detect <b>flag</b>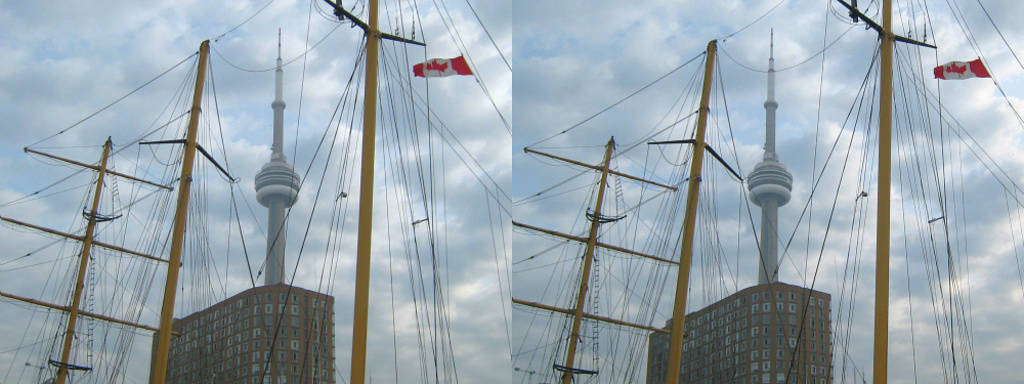
[413, 48, 471, 79]
